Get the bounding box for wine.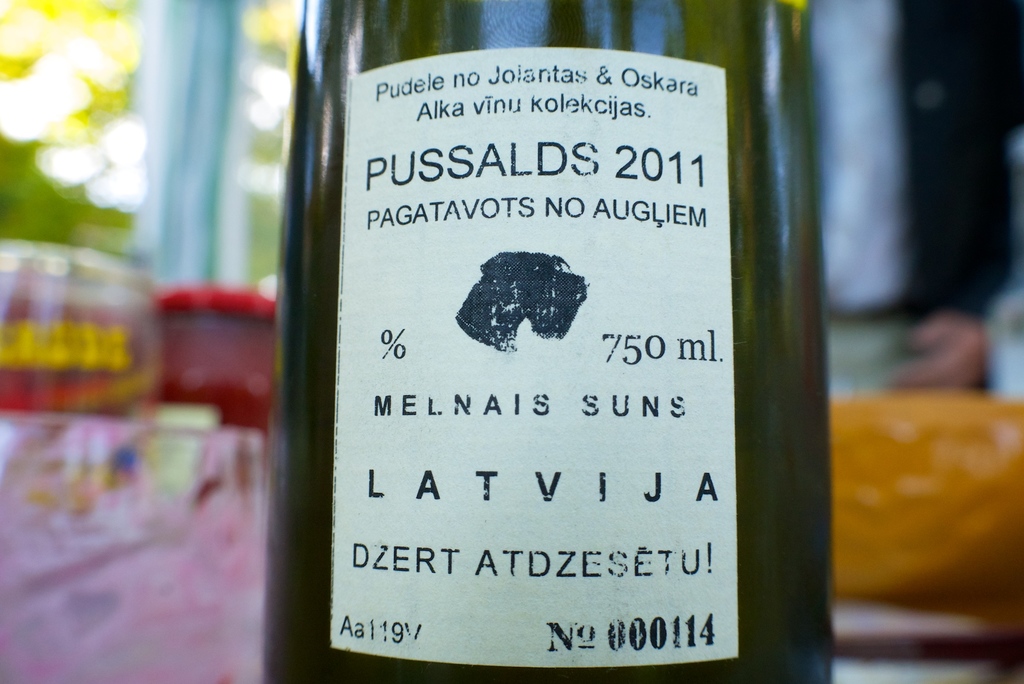
<box>271,0,822,683</box>.
